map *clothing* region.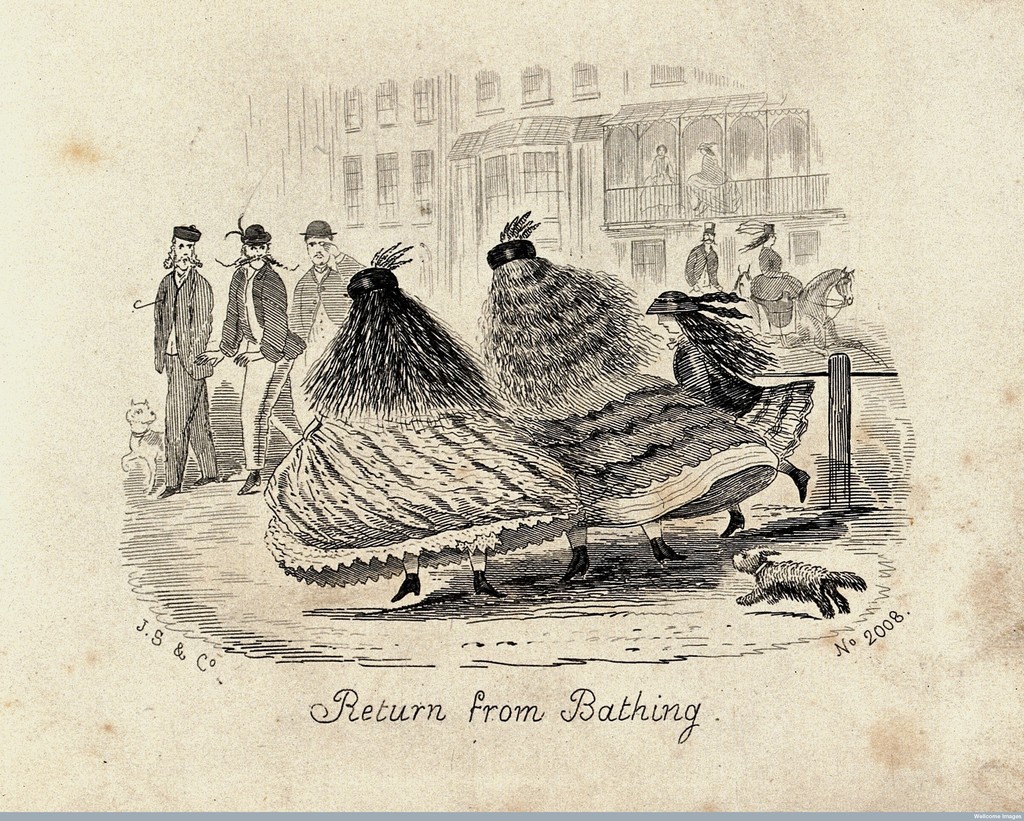
Mapped to l=679, t=240, r=723, b=295.
